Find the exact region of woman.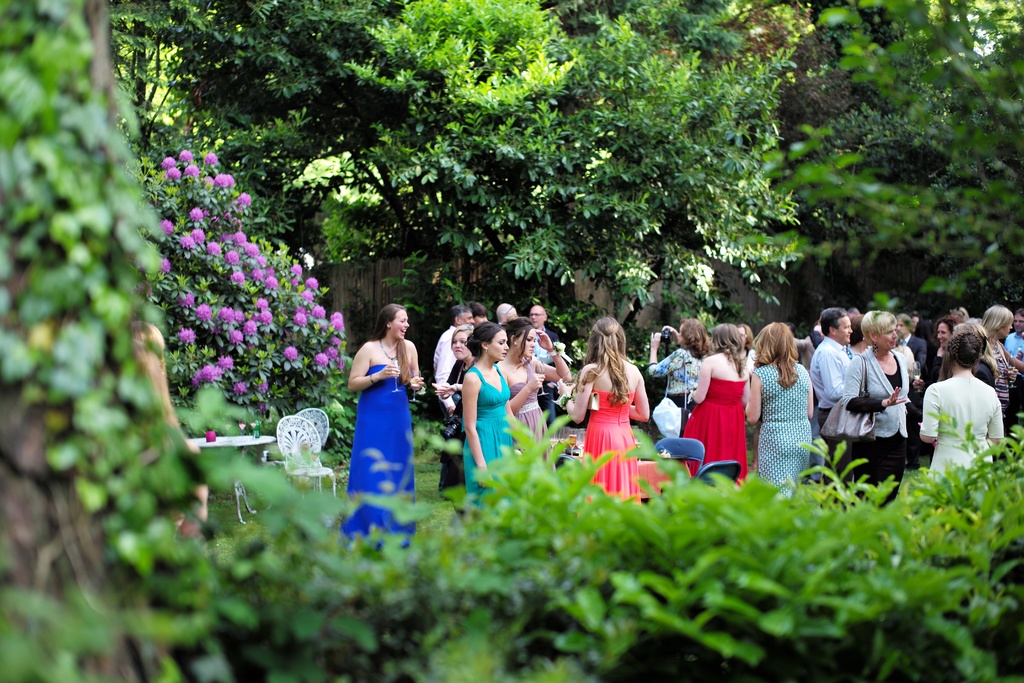
Exact region: pyautogui.locateOnScreen(345, 302, 425, 553).
